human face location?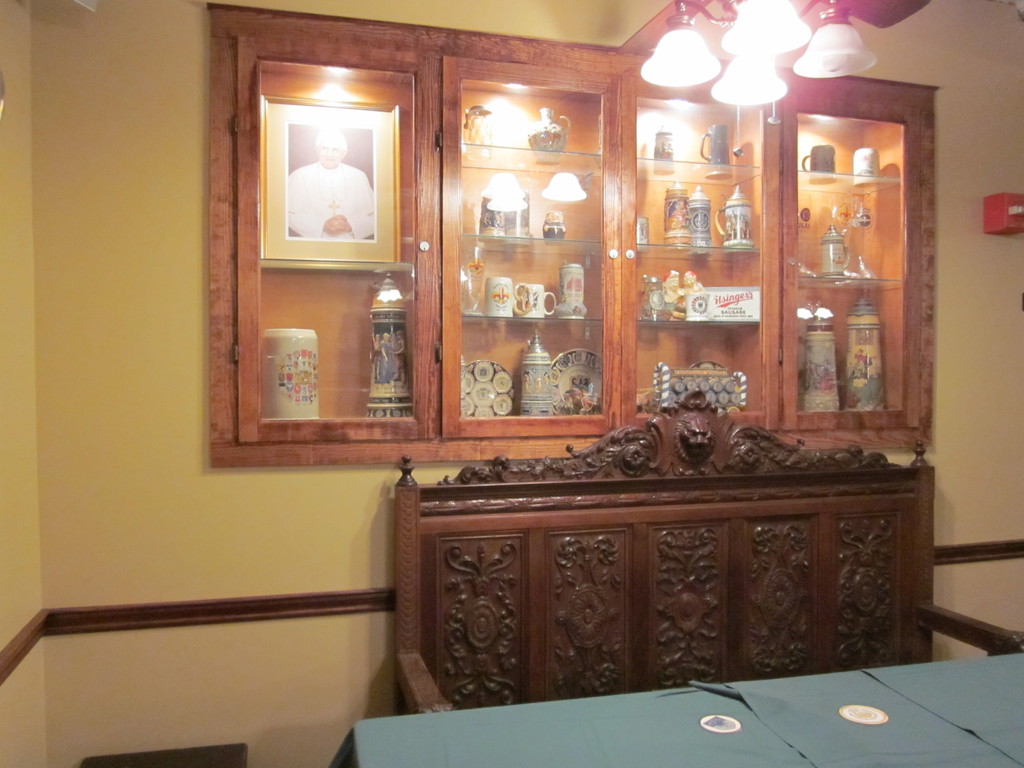
region(322, 145, 339, 162)
